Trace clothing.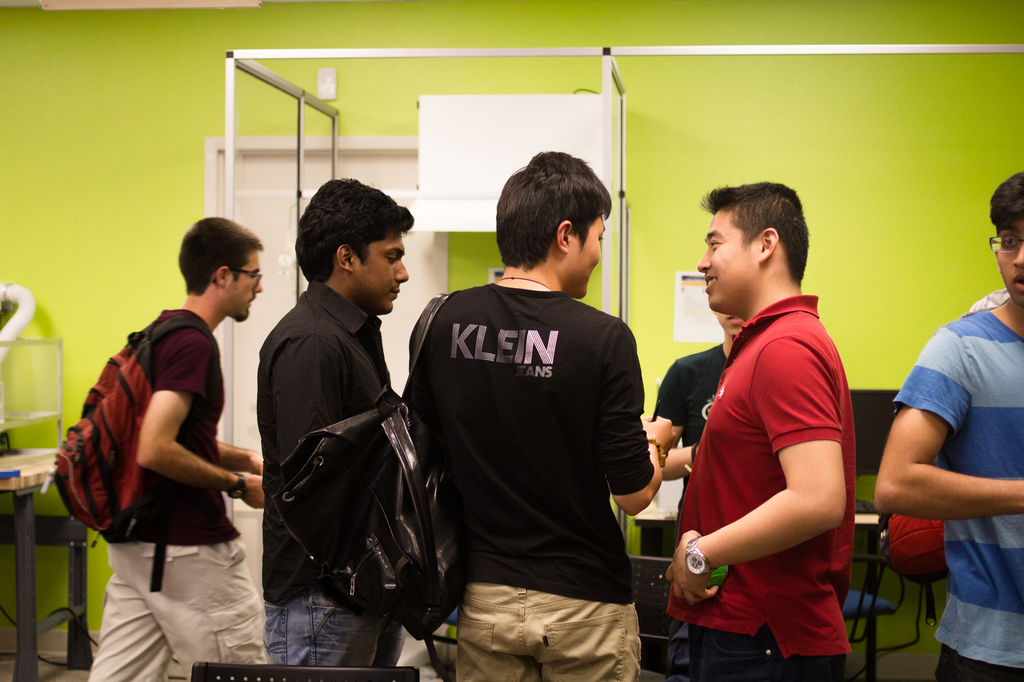
Traced to left=256, top=277, right=407, bottom=666.
